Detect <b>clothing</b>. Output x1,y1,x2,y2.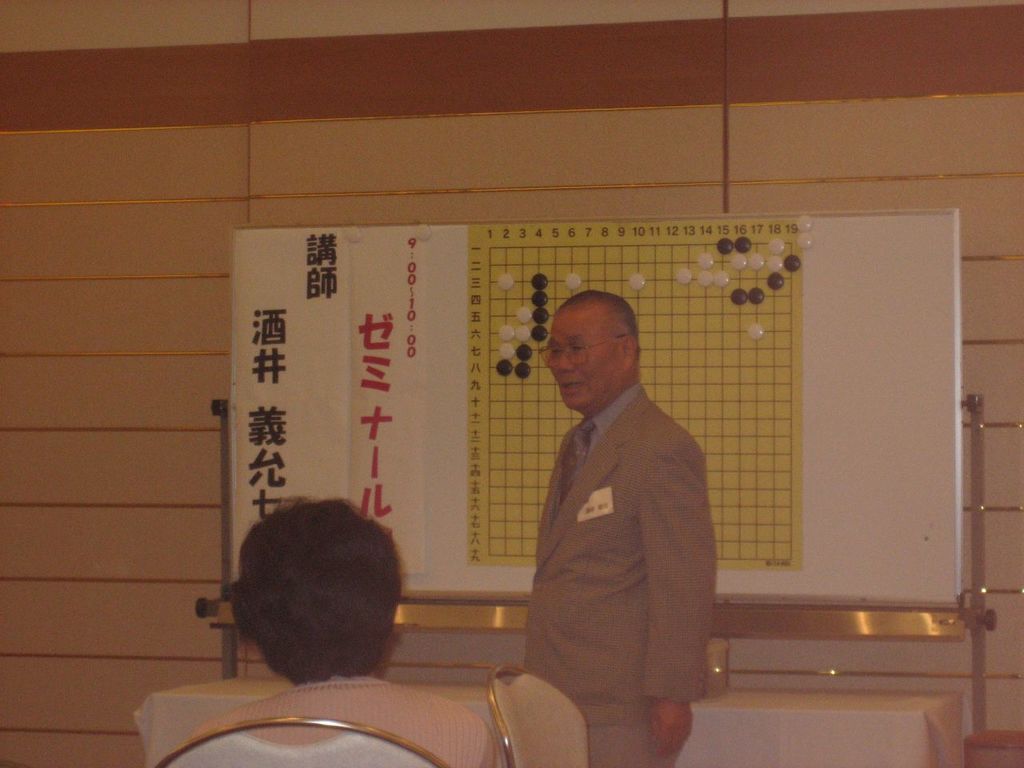
197,672,500,766.
